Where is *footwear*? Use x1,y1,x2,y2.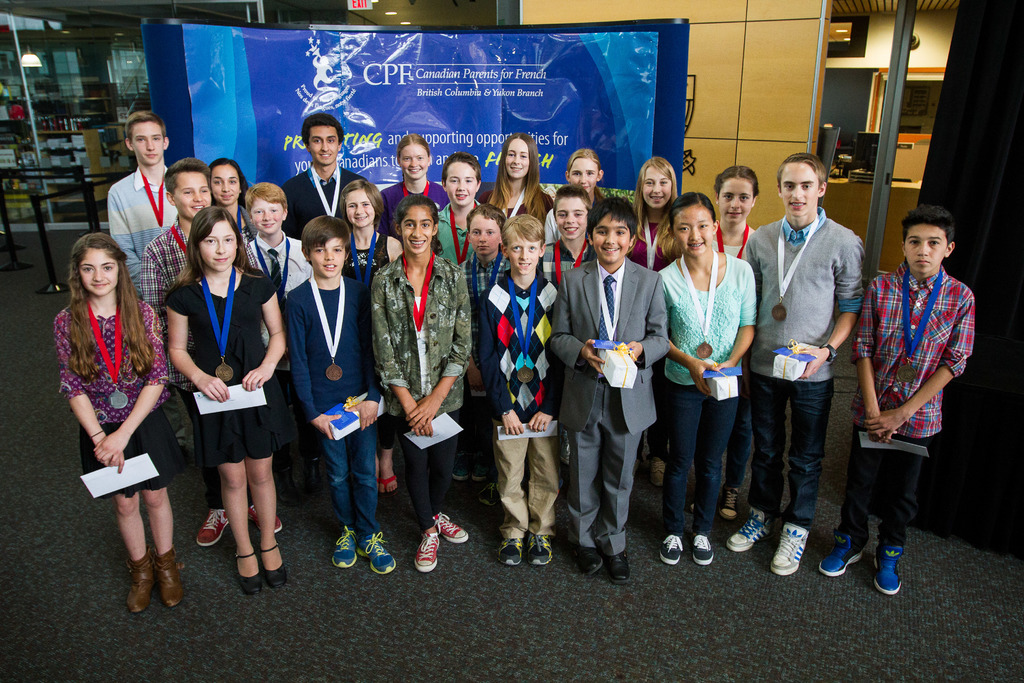
601,544,627,584.
